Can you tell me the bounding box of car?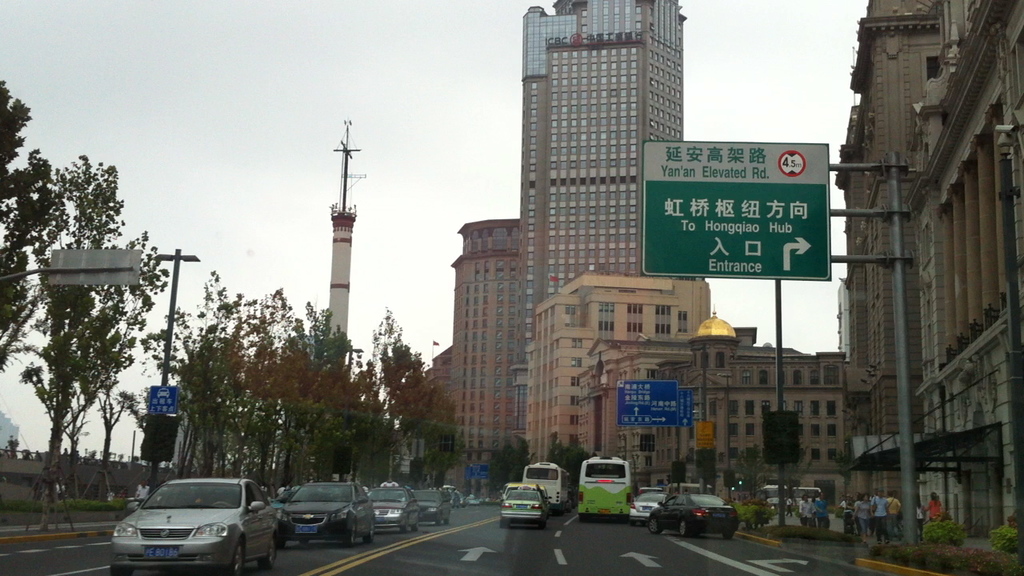
bbox=[629, 490, 671, 525].
